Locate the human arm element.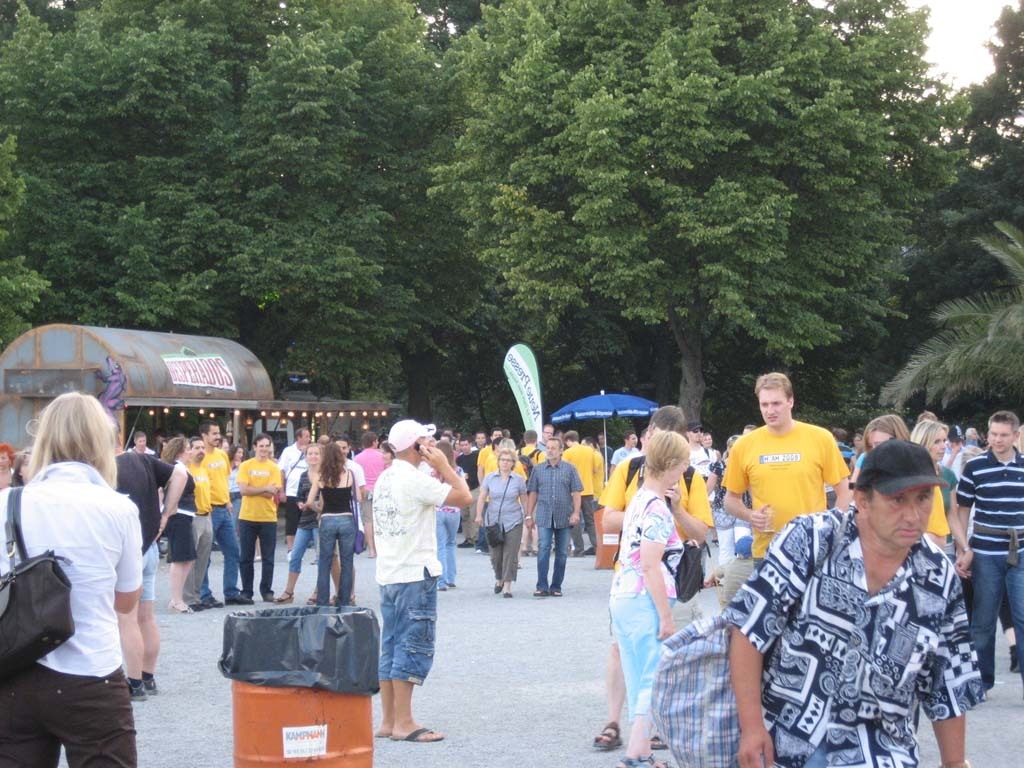
Element bbox: select_region(721, 441, 772, 529).
